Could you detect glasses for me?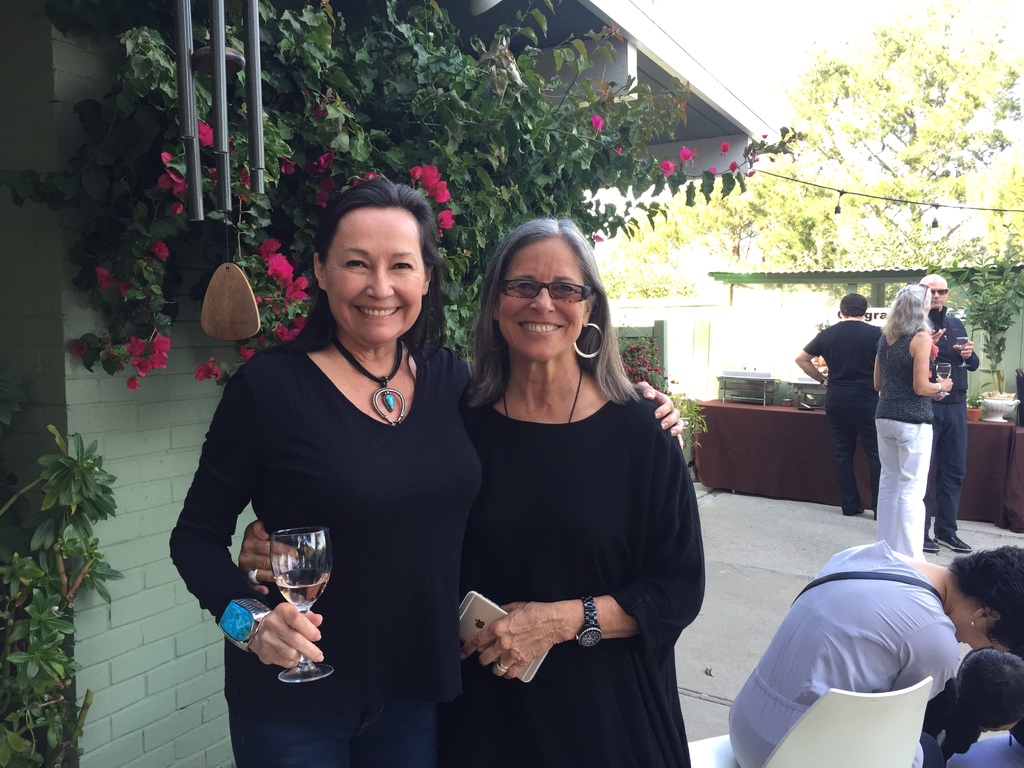
Detection result: [x1=504, y1=273, x2=602, y2=303].
